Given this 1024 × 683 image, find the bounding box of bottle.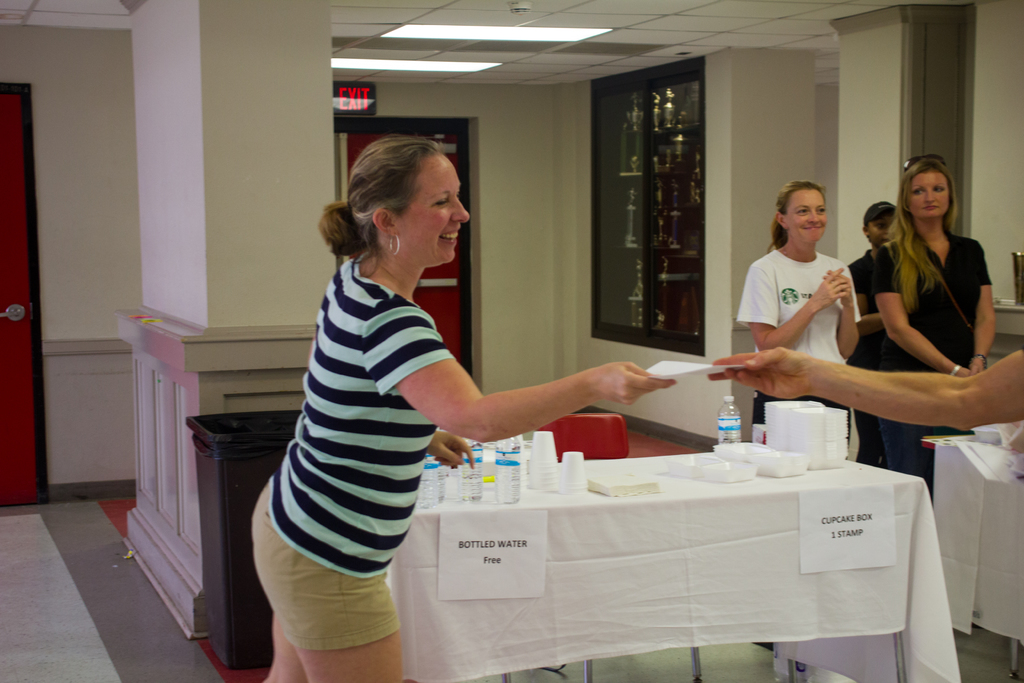
Rect(414, 452, 438, 508).
